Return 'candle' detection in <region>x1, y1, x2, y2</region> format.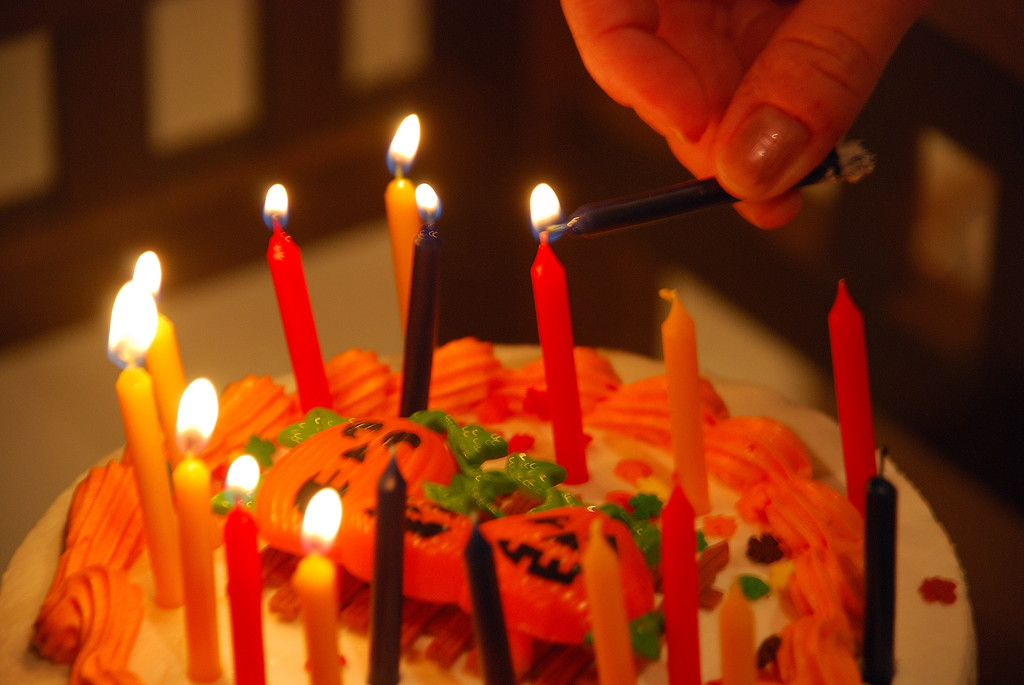
<region>532, 181, 593, 488</region>.
